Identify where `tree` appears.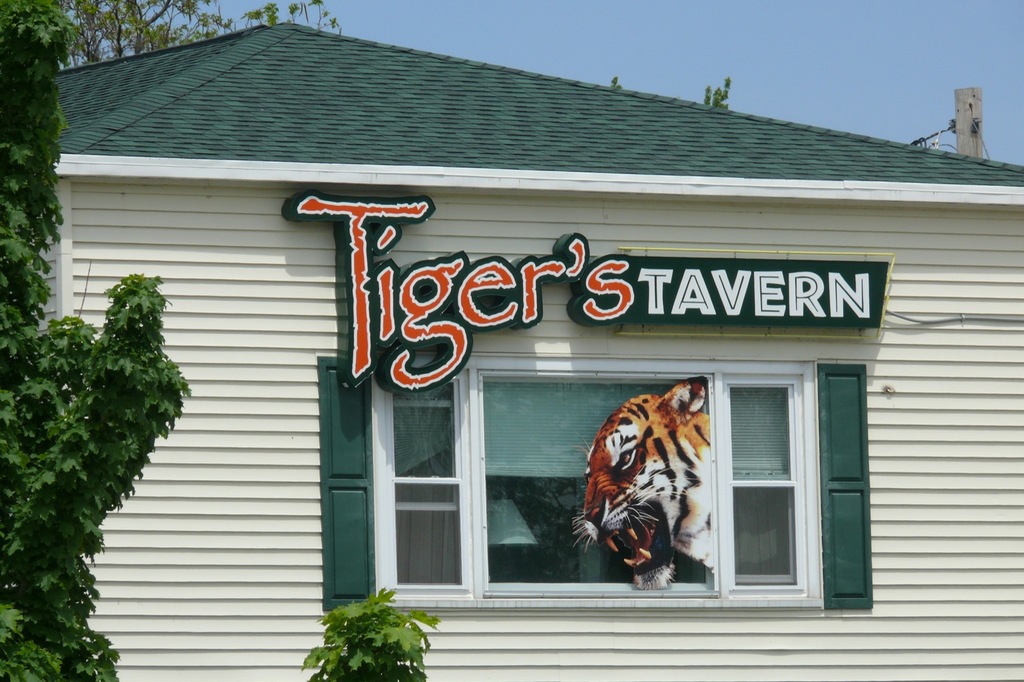
Appears at pyautogui.locateOnScreen(0, 0, 86, 354).
